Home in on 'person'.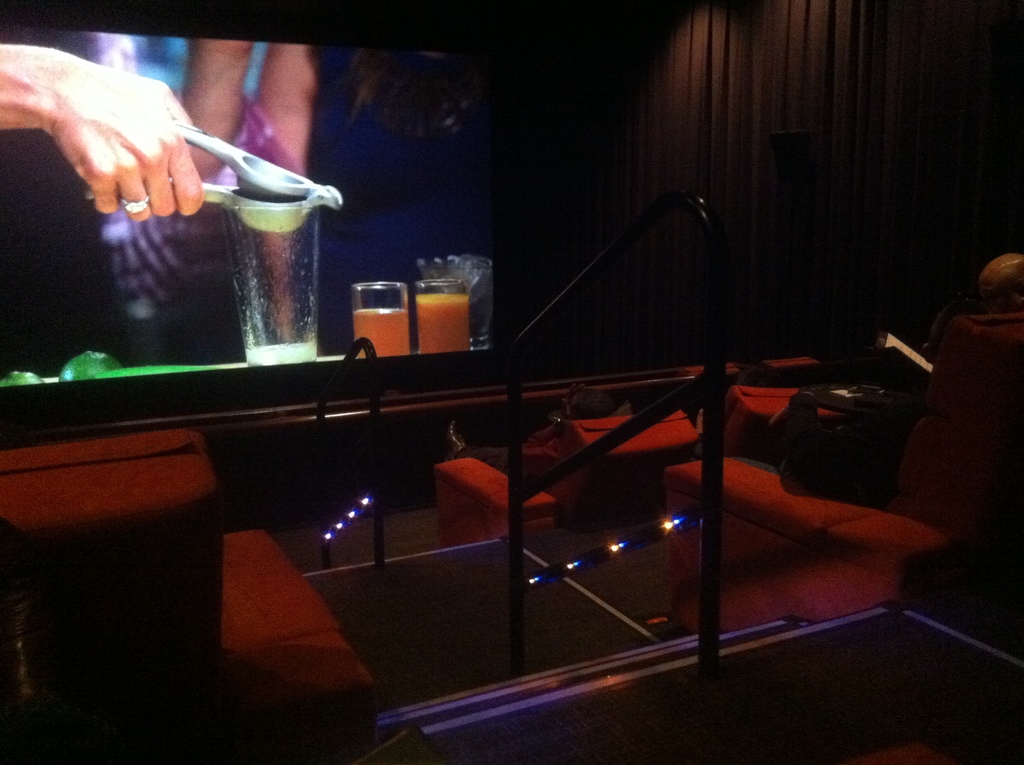
Homed in at l=0, t=48, r=228, b=218.
